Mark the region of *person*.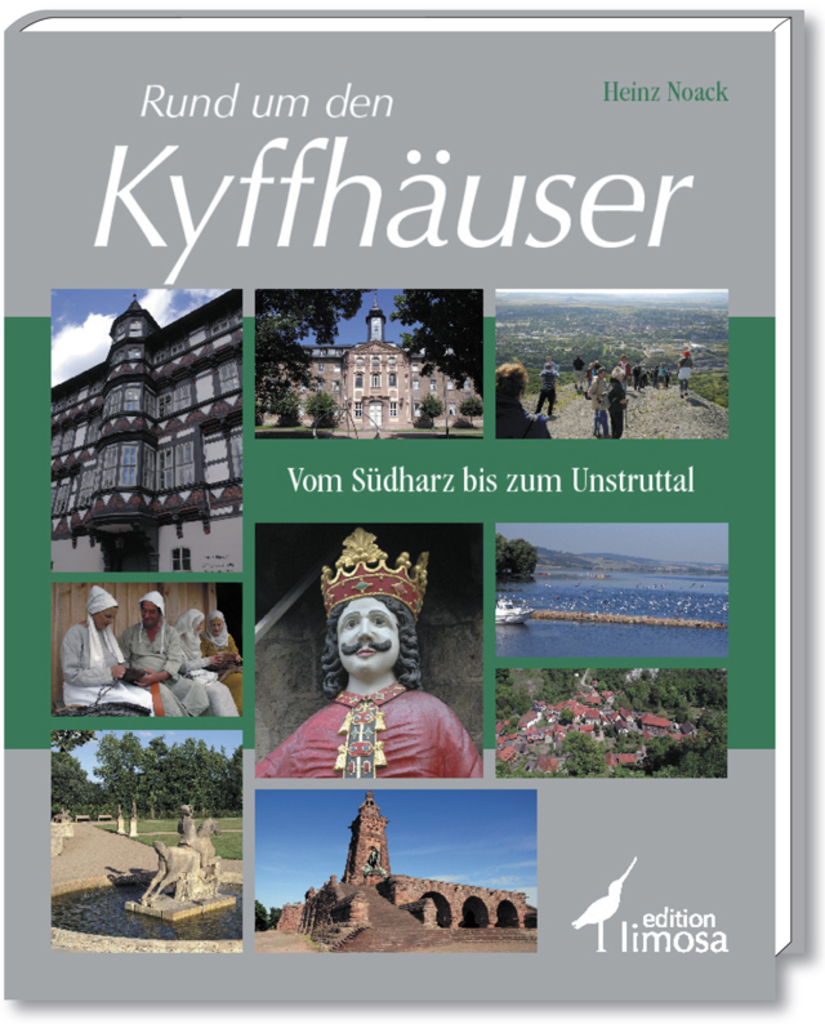
Region: detection(177, 600, 237, 718).
